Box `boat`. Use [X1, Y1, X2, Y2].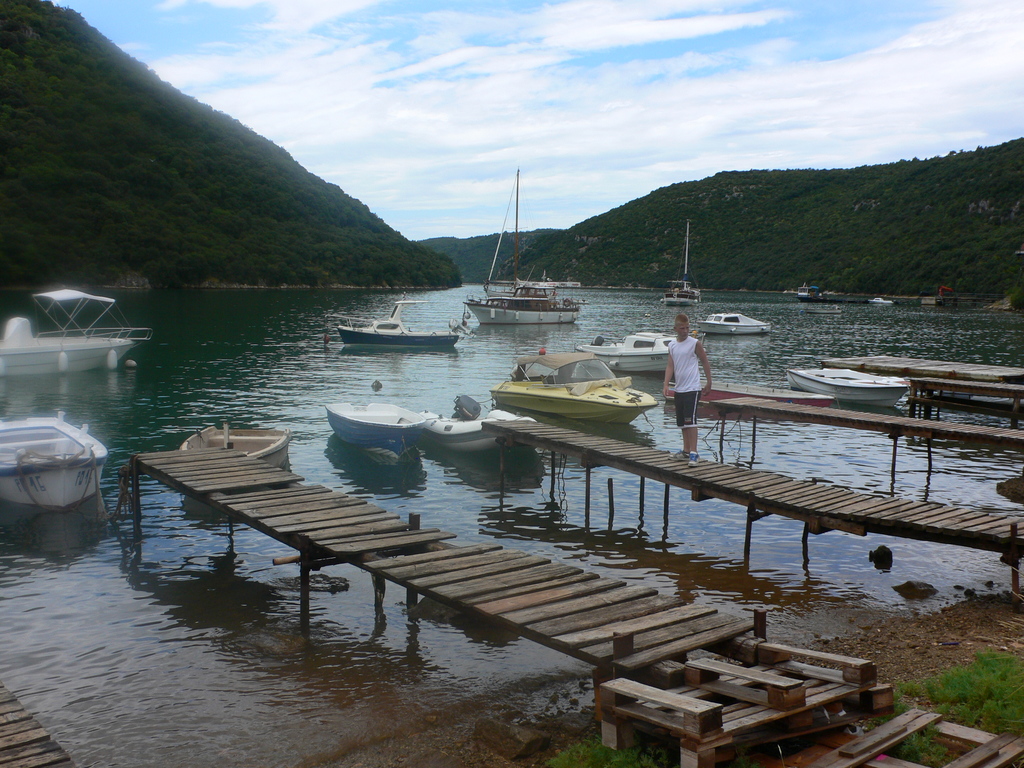
[462, 171, 580, 324].
